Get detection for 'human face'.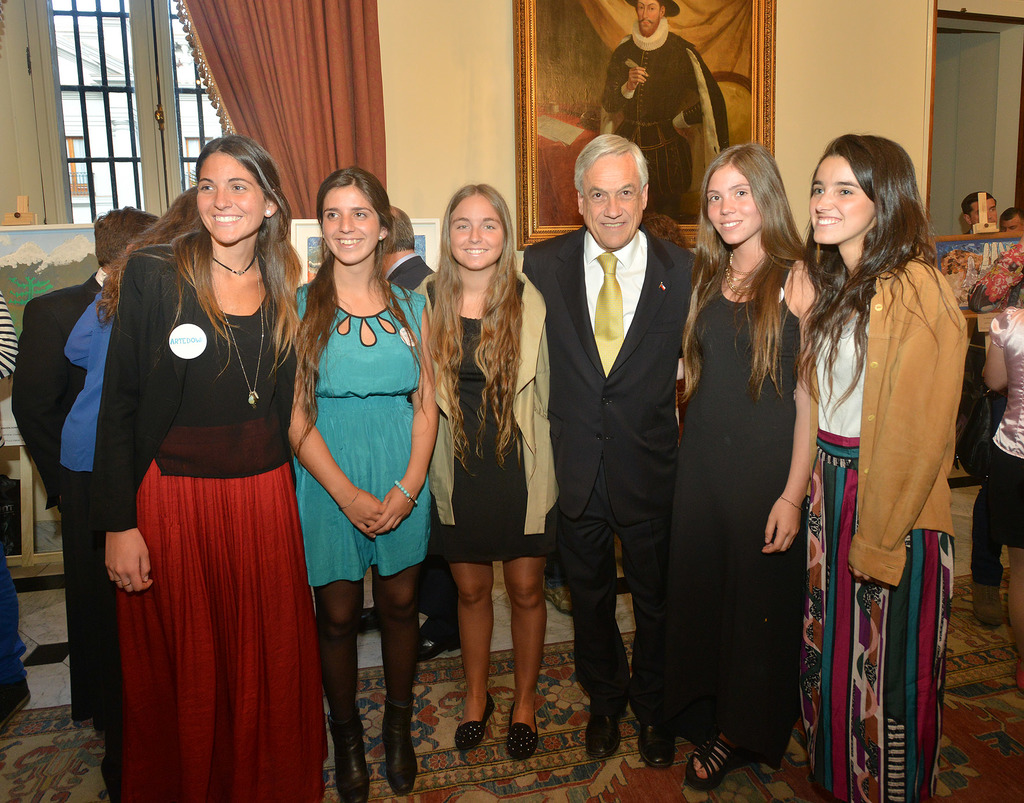
Detection: pyautogui.locateOnScreen(967, 201, 995, 224).
